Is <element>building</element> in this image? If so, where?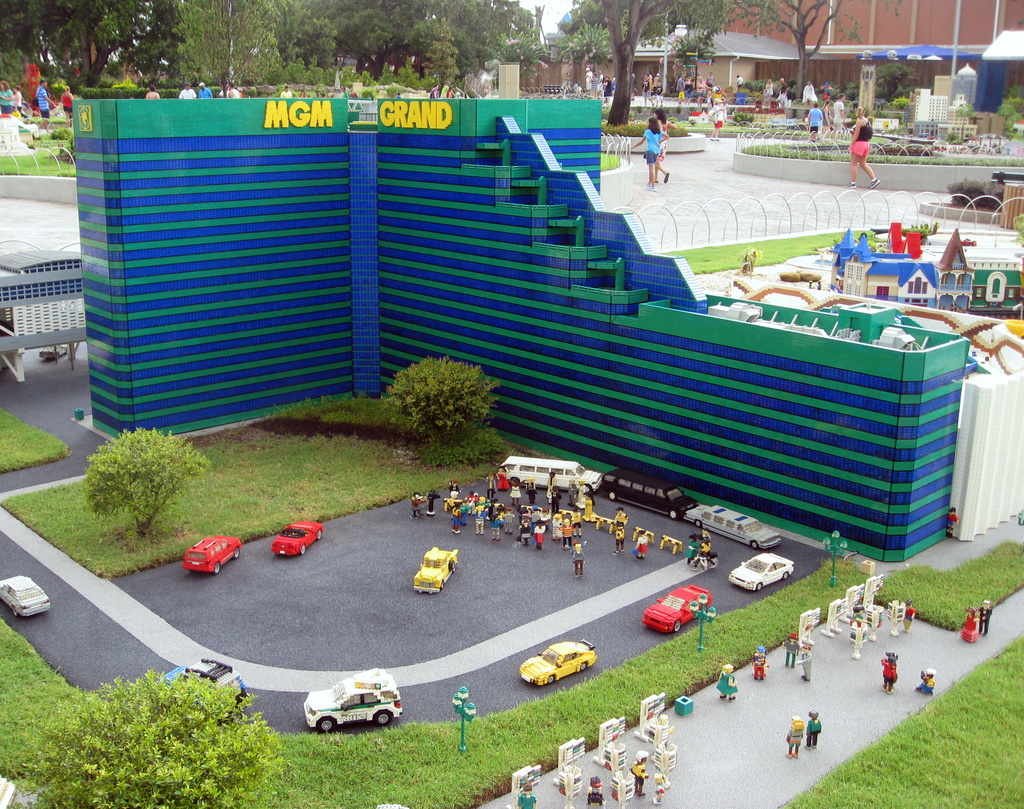
Yes, at {"x1": 0, "y1": 248, "x2": 82, "y2": 337}.
